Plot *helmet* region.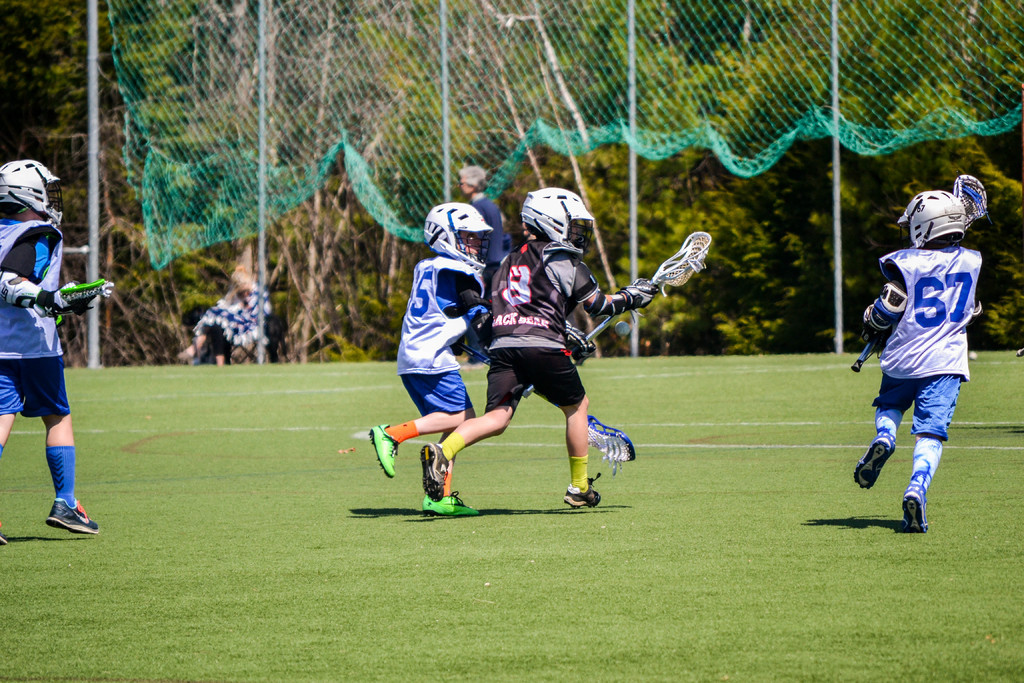
Plotted at x1=519, y1=186, x2=595, y2=256.
